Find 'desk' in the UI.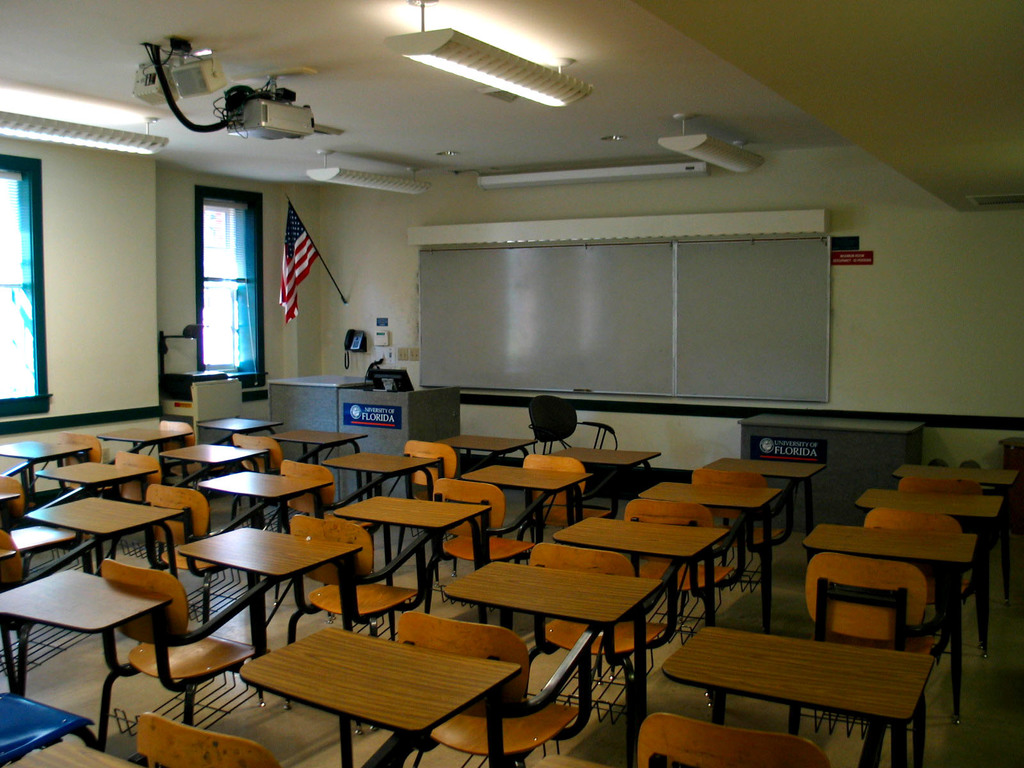
UI element at crop(548, 508, 731, 636).
